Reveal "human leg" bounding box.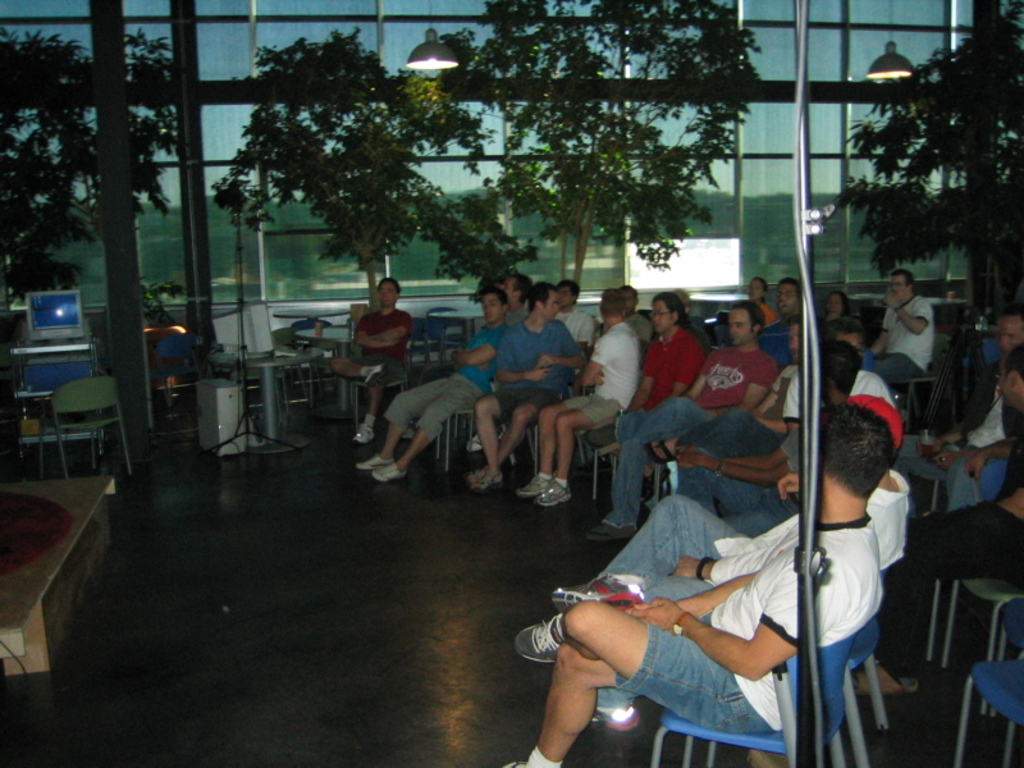
Revealed: 520/389/622/506.
